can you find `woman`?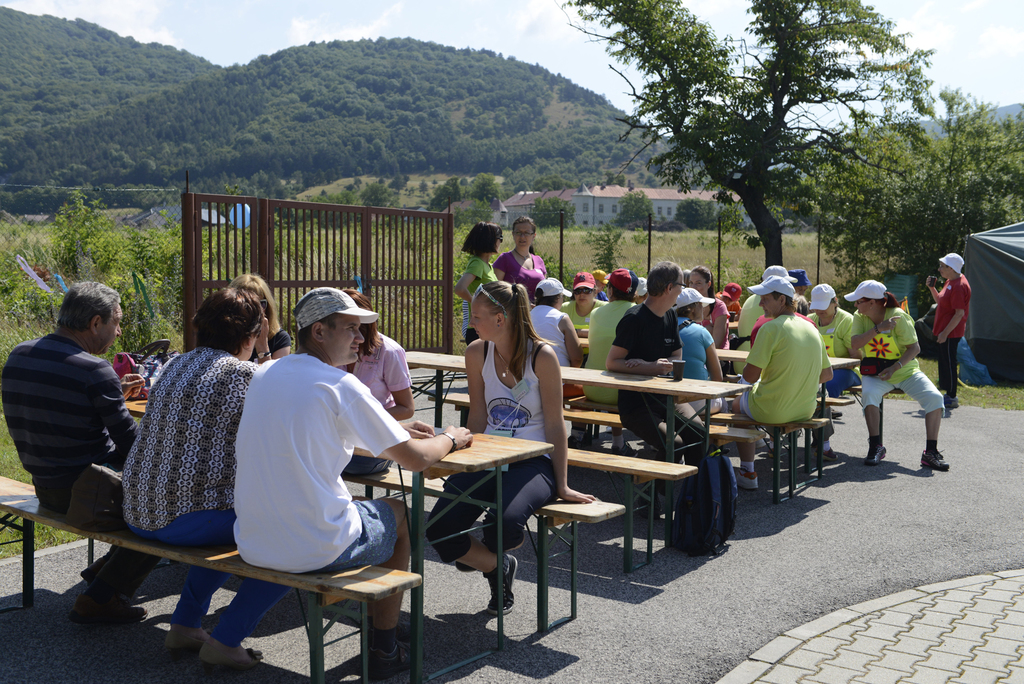
Yes, bounding box: box(685, 265, 735, 348).
